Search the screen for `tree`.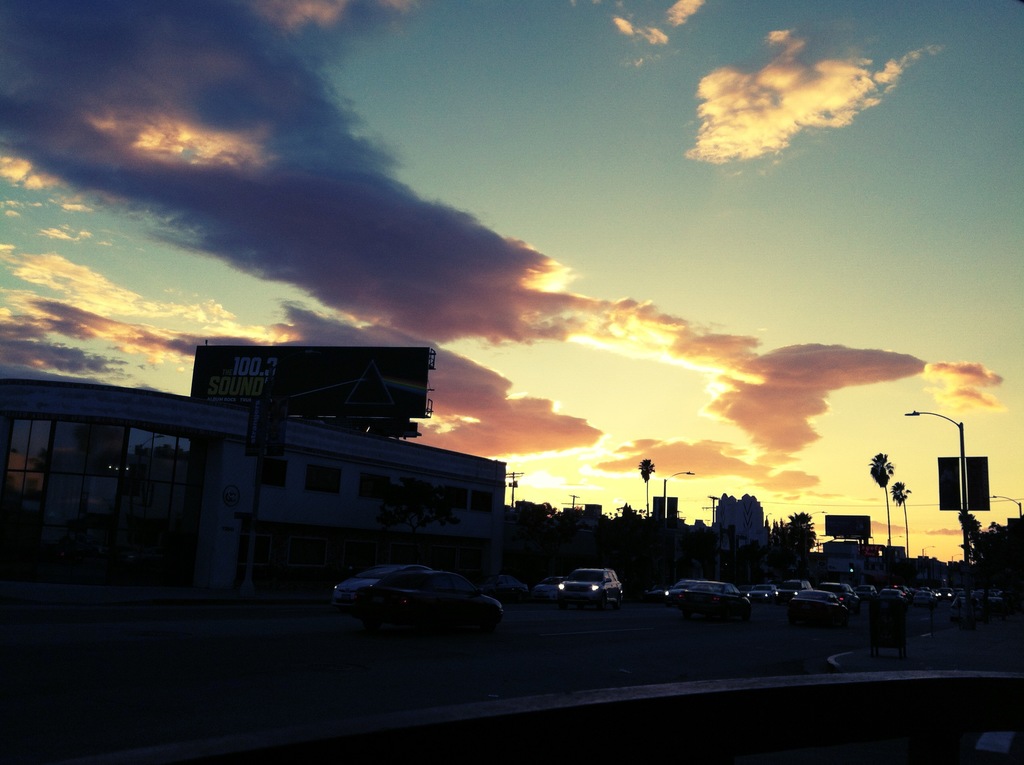
Found at {"left": 890, "top": 476, "right": 916, "bottom": 554}.
